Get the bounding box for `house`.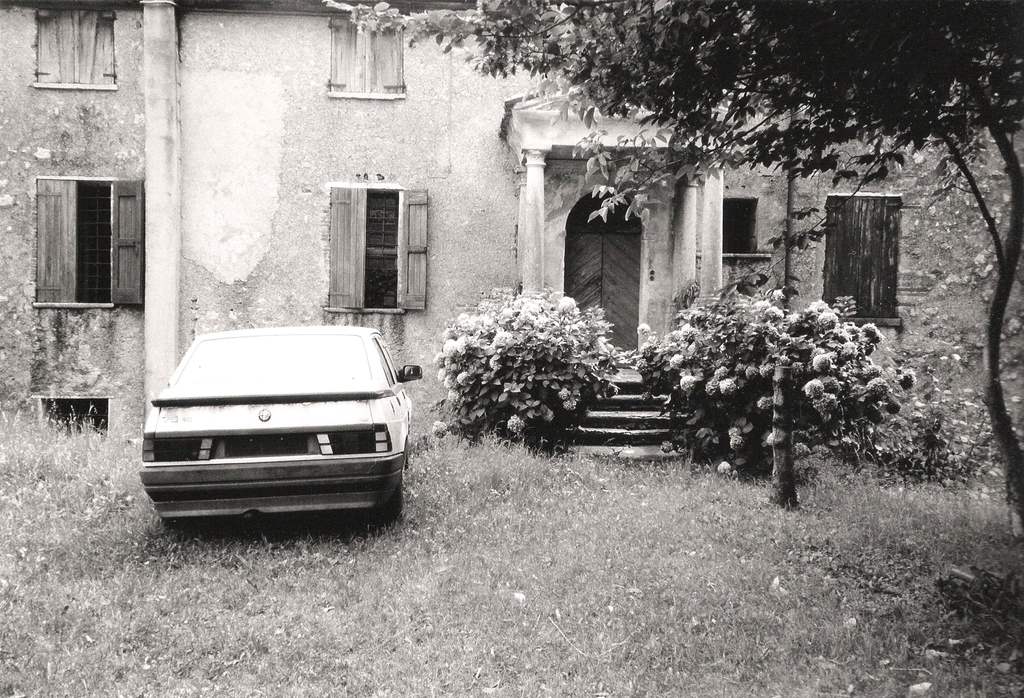
bbox=[3, 3, 1021, 456].
